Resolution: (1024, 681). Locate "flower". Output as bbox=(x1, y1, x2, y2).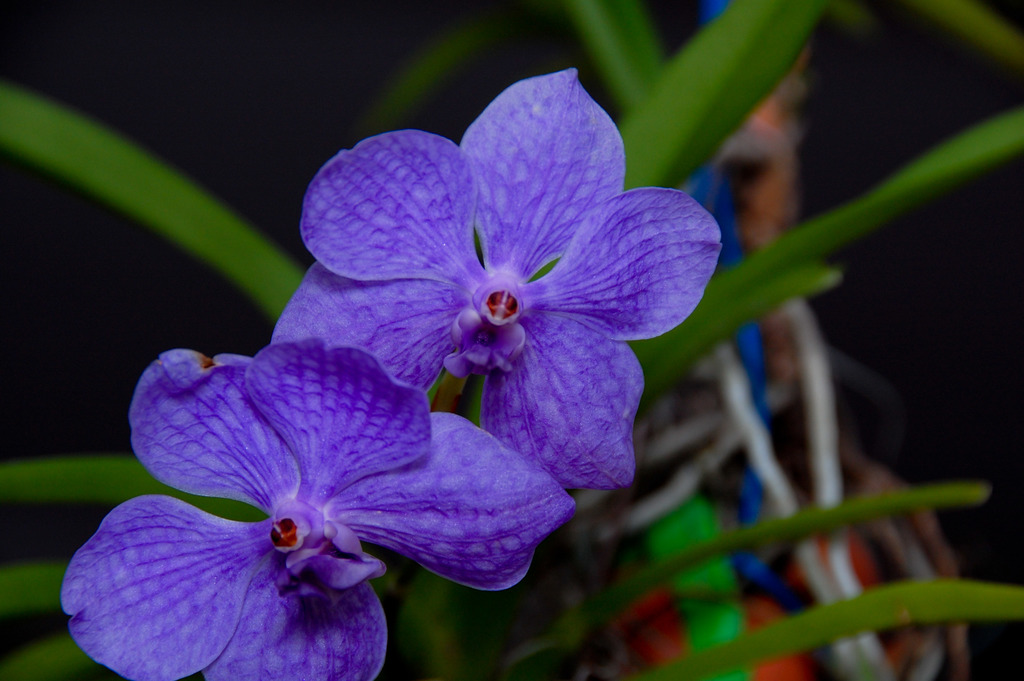
bbox=(65, 330, 577, 680).
